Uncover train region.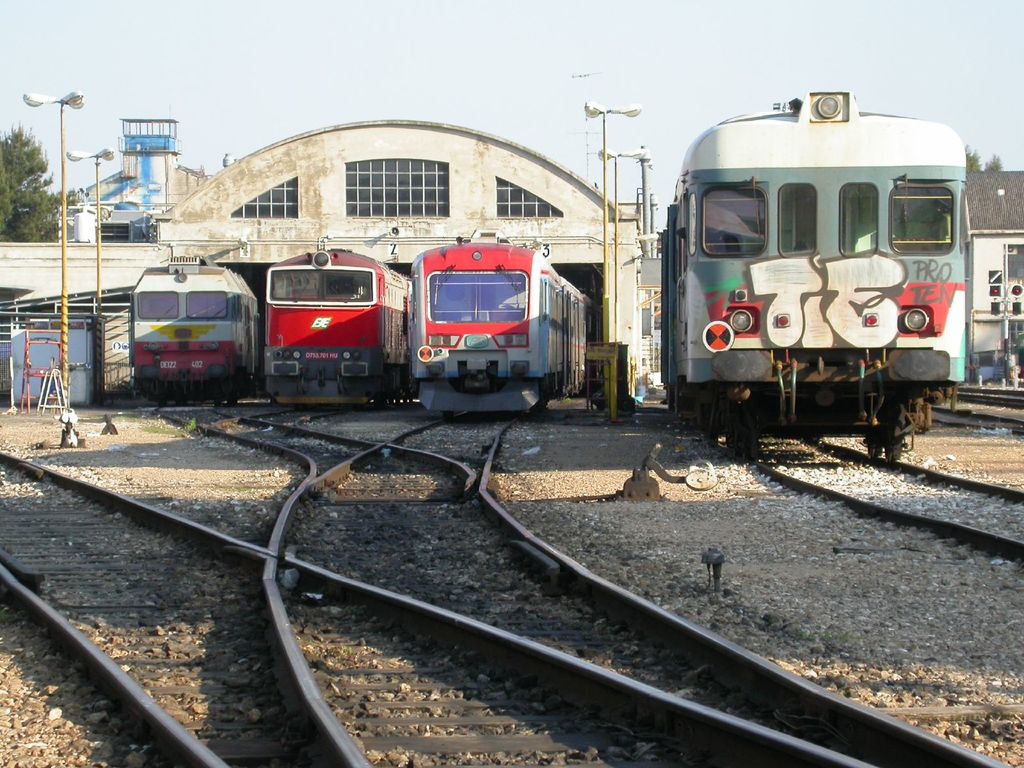
Uncovered: select_region(409, 243, 602, 409).
